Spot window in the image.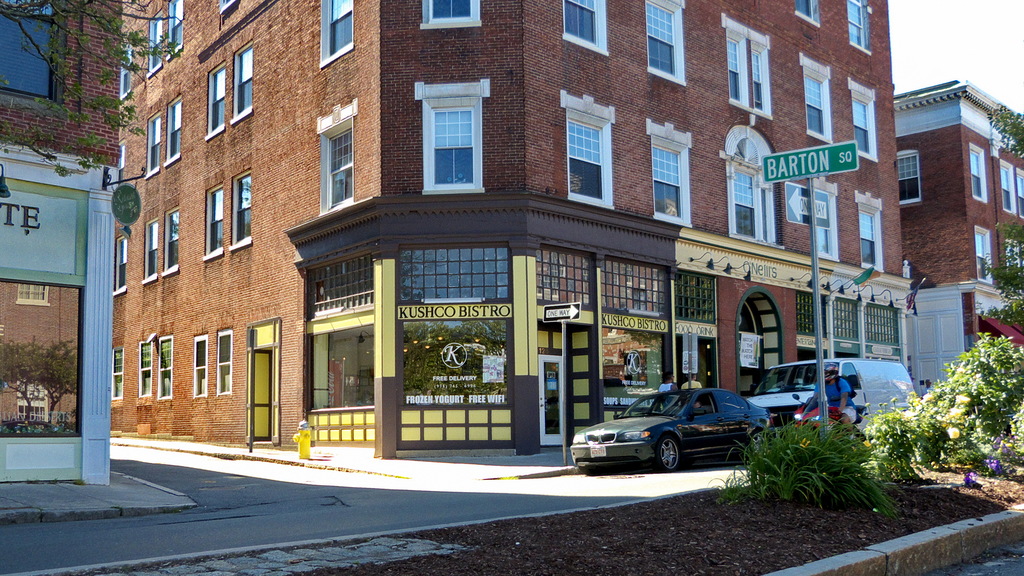
window found at rect(975, 231, 990, 279).
